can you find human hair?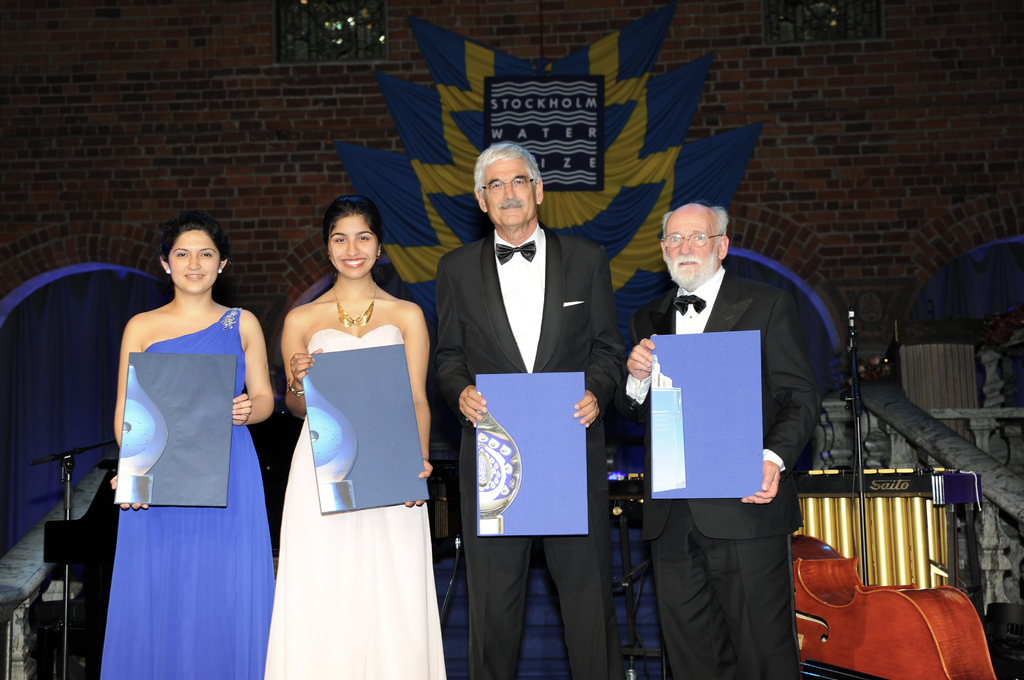
Yes, bounding box: (159, 215, 229, 263).
